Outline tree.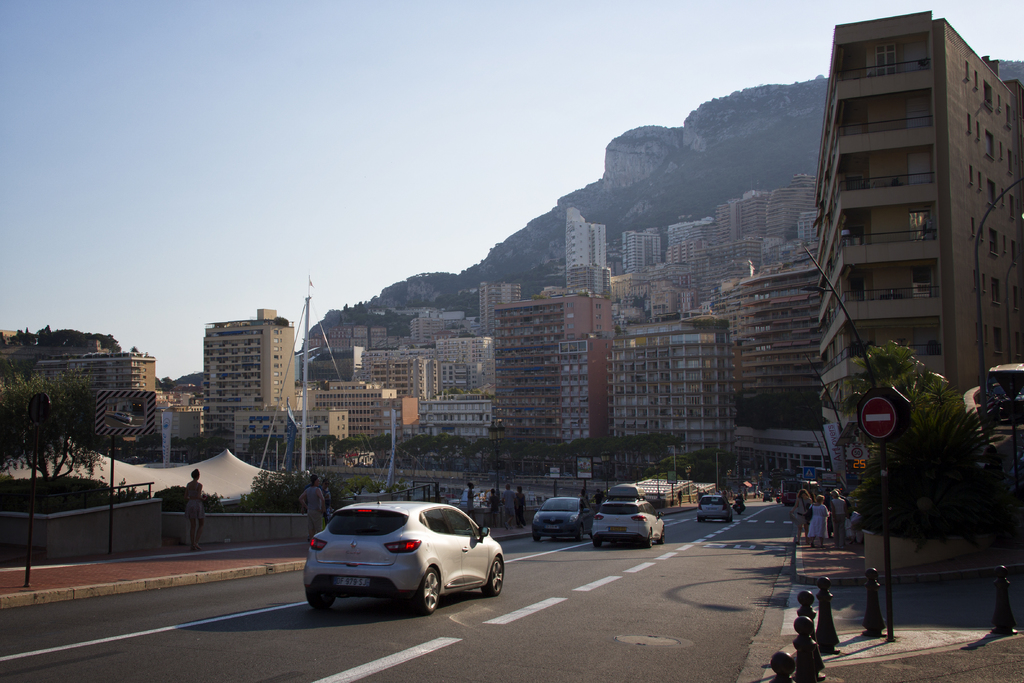
Outline: box(685, 447, 732, 482).
